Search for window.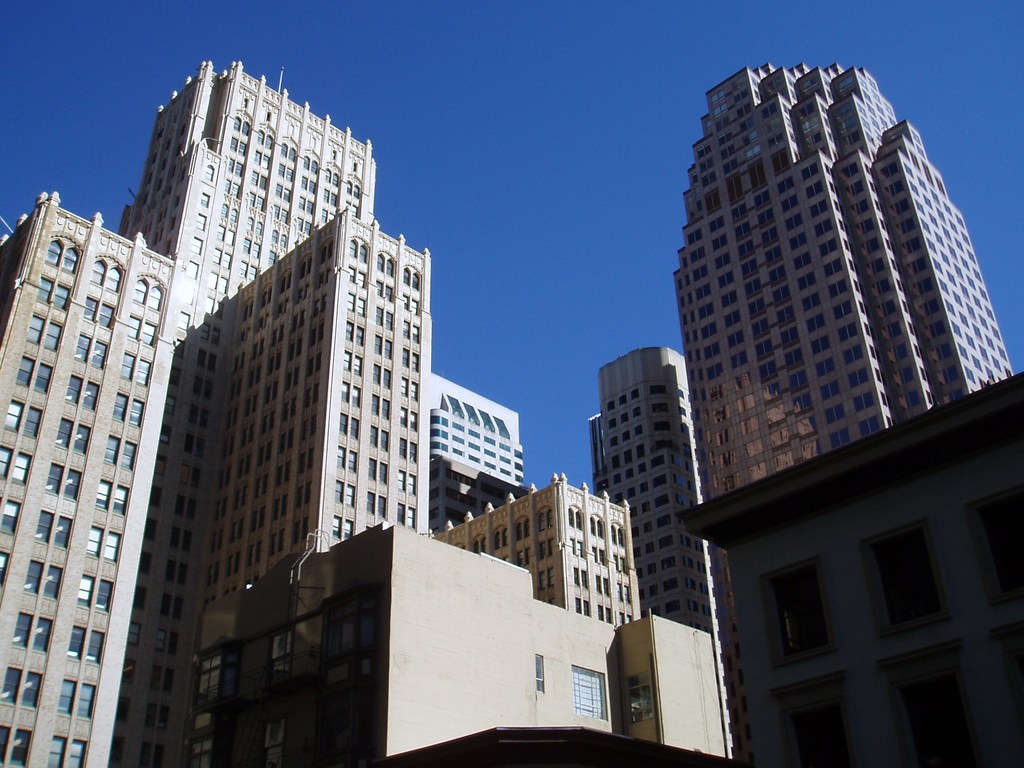
Found at (67,737,87,767).
